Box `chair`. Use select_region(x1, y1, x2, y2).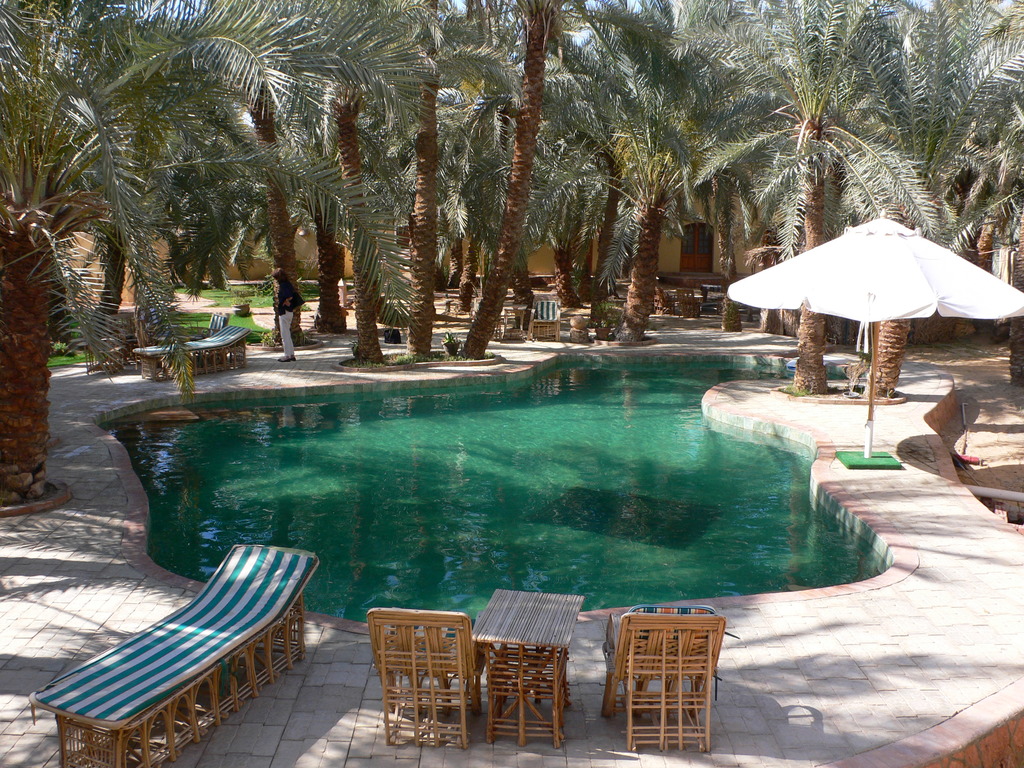
select_region(596, 604, 731, 754).
